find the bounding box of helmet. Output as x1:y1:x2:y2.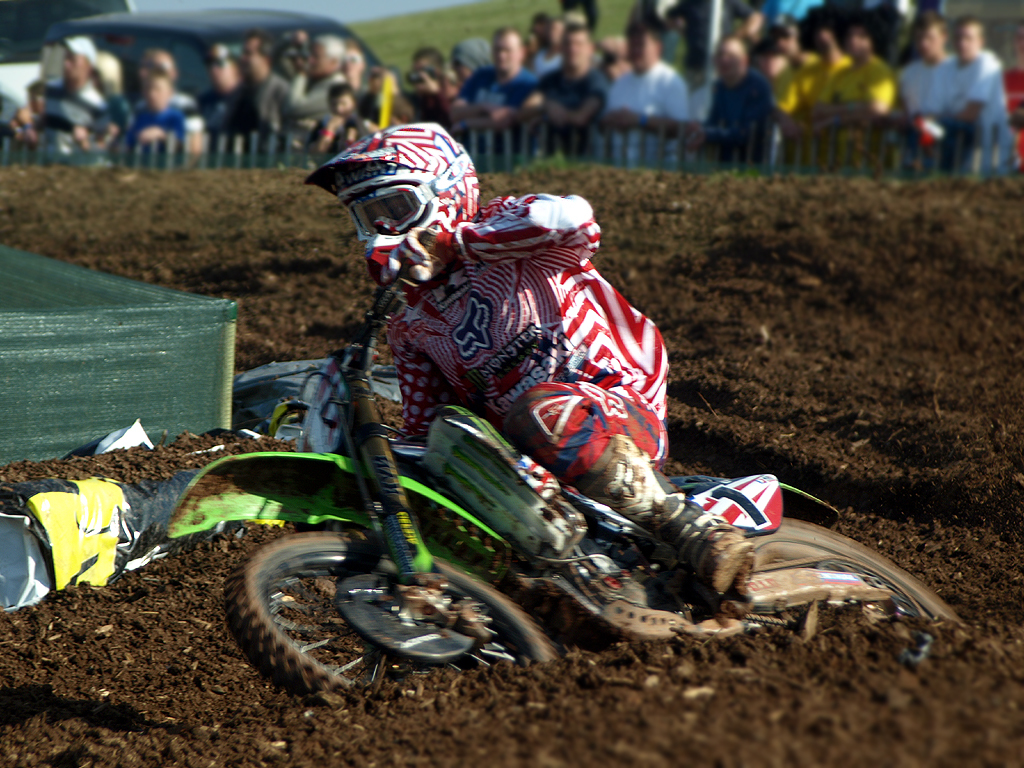
313:123:470:278.
